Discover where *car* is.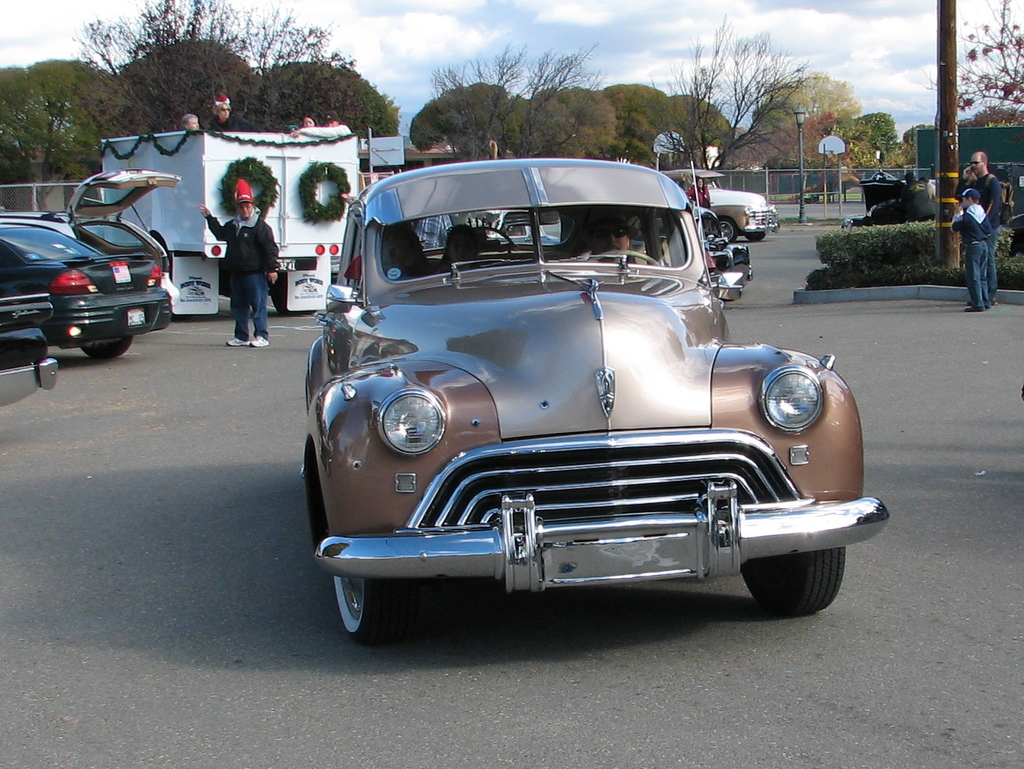
Discovered at locate(301, 163, 886, 646).
